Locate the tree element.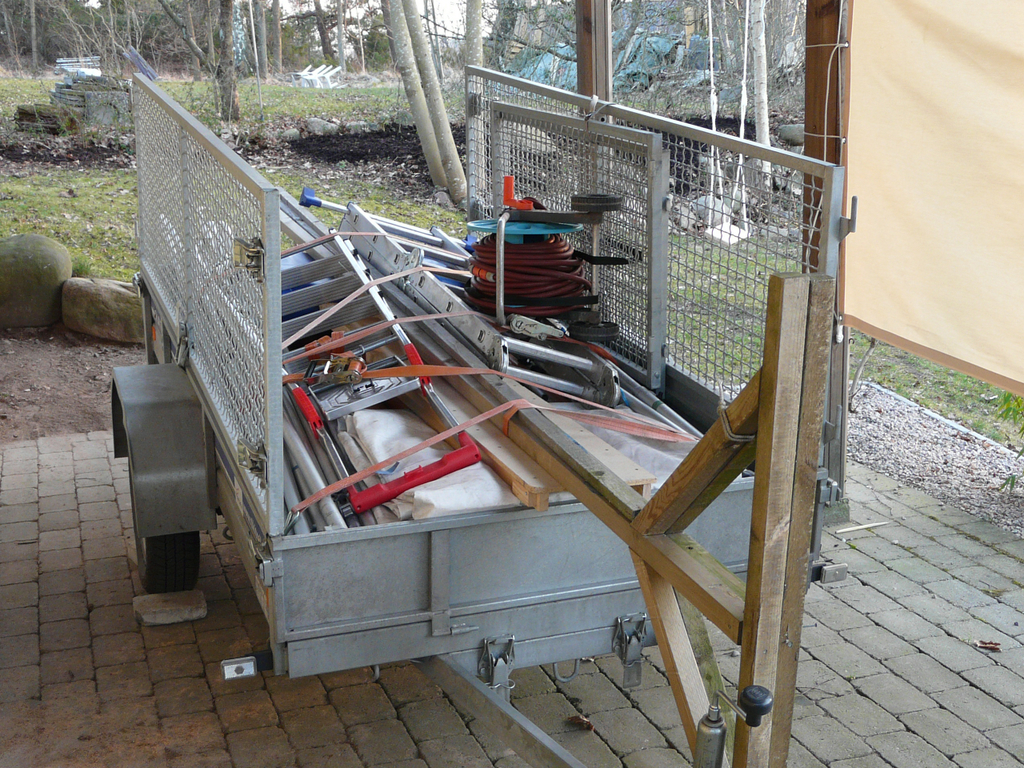
Element bbox: x1=370 y1=0 x2=487 y2=202.
